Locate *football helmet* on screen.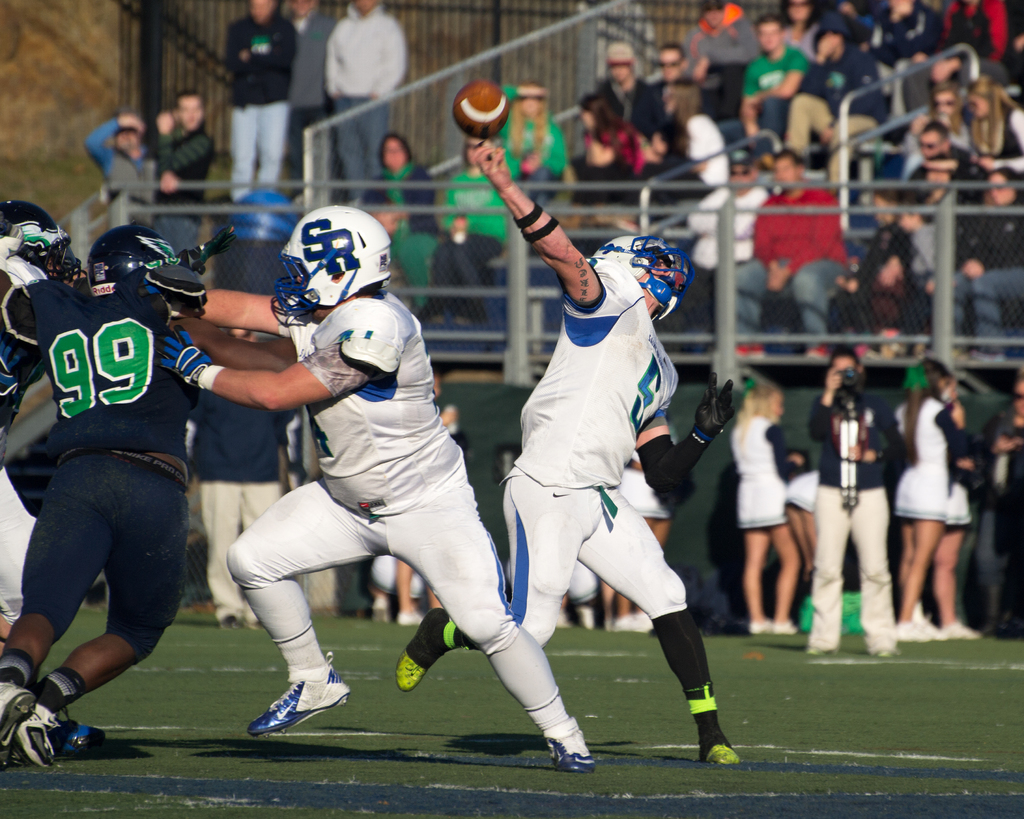
On screen at box=[85, 218, 178, 302].
